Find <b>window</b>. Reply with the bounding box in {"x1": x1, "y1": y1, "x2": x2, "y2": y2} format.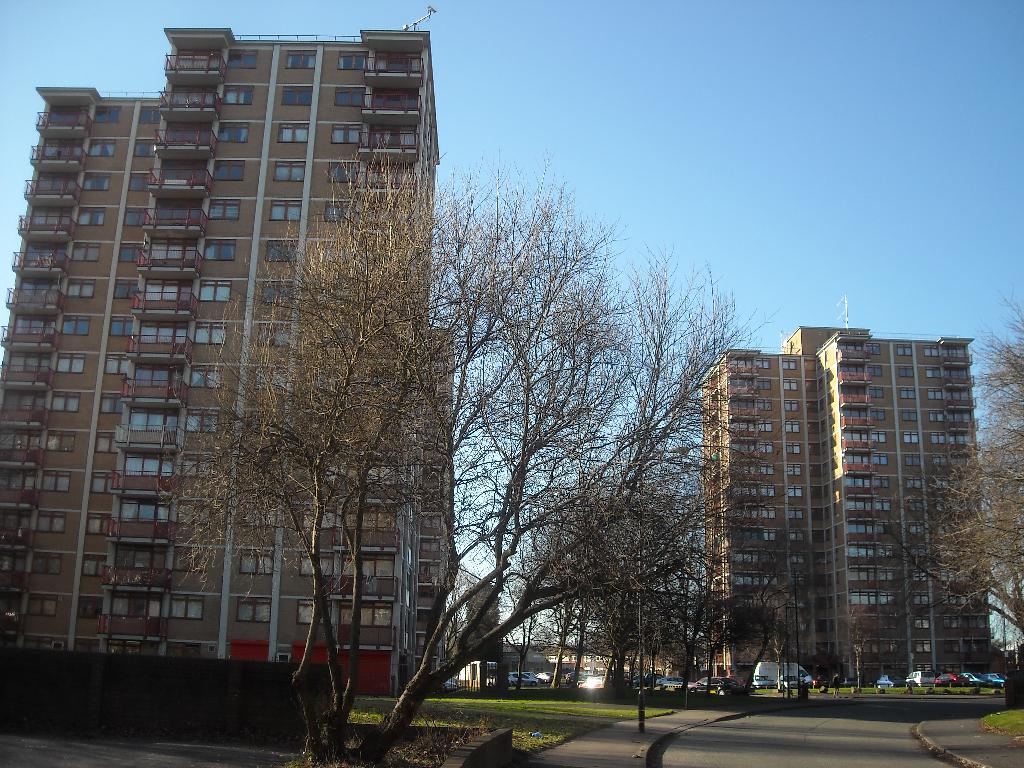
{"x1": 38, "y1": 460, "x2": 76, "y2": 494}.
